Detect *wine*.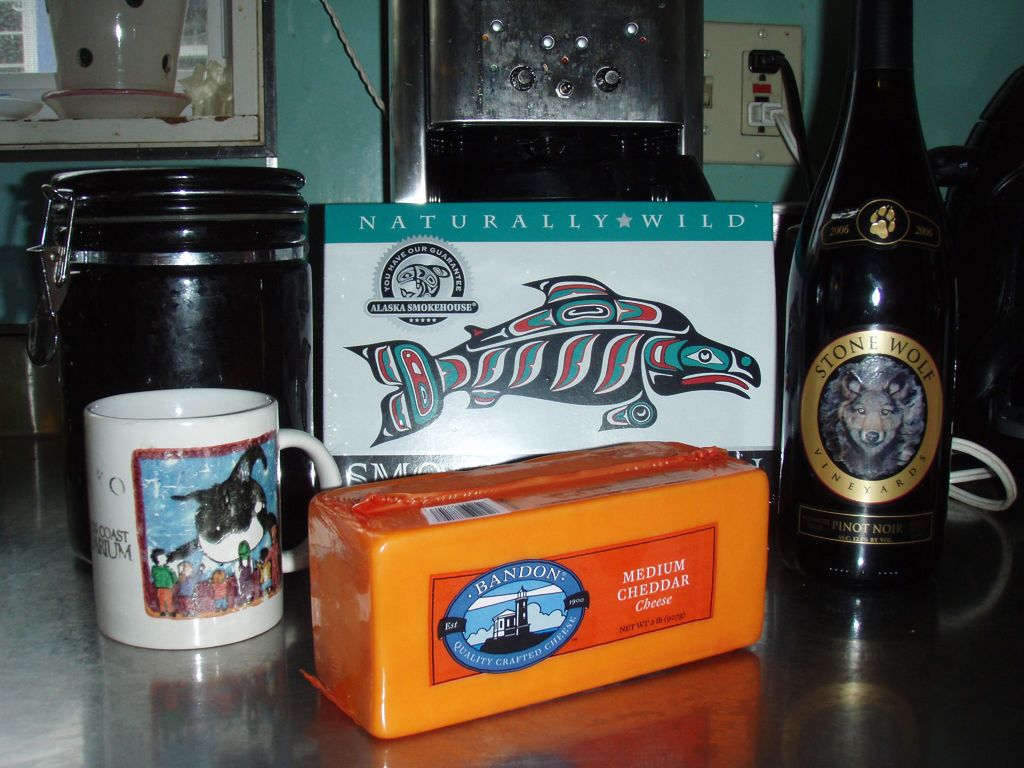
Detected at (x1=778, y1=0, x2=968, y2=636).
